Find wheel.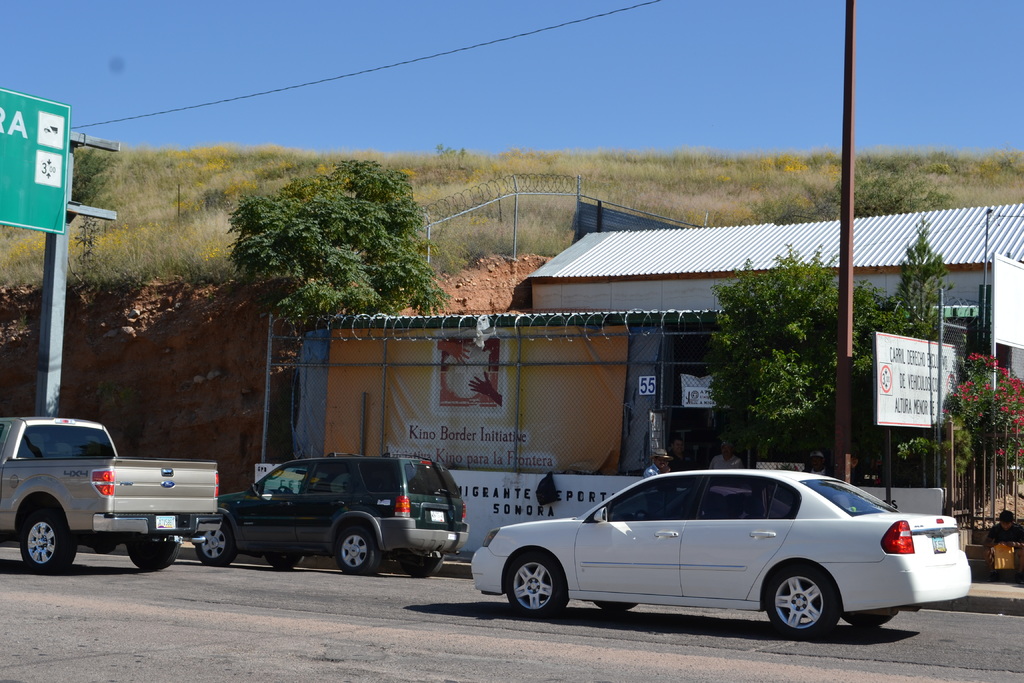
{"left": 401, "top": 555, "right": 446, "bottom": 579}.
